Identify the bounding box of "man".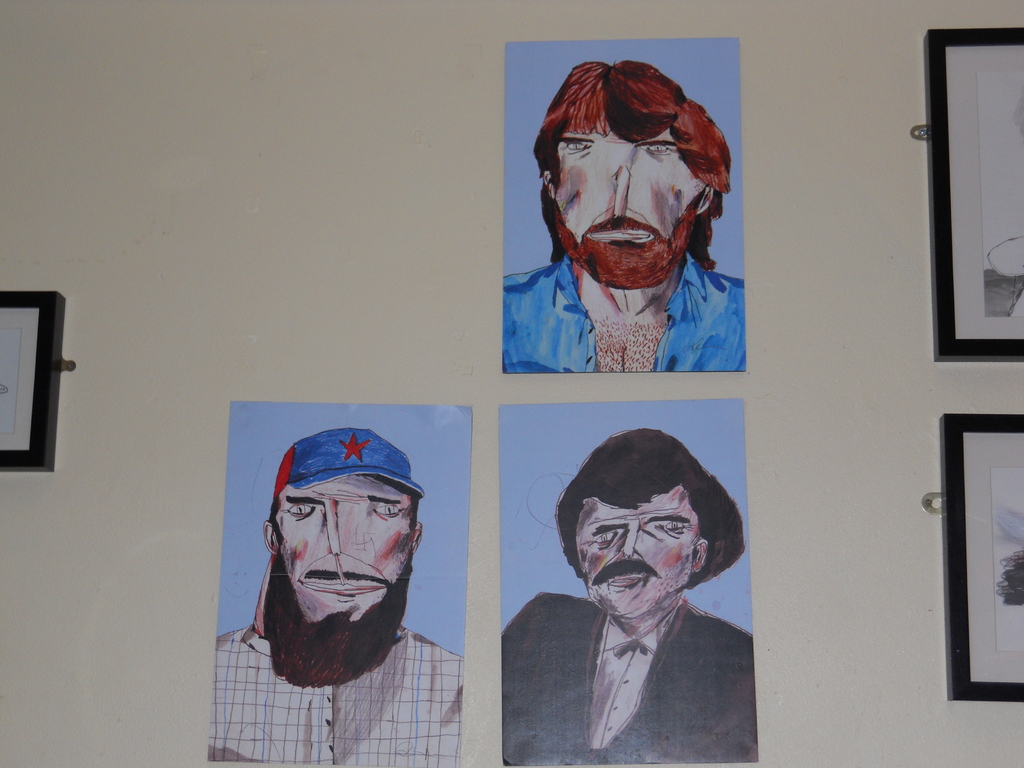
crop(486, 63, 774, 405).
